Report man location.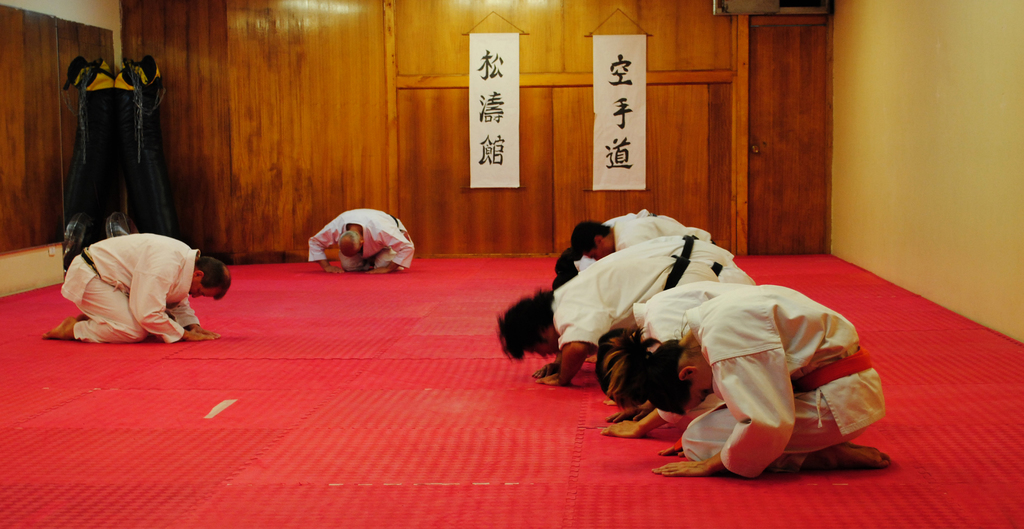
Report: 56, 208, 223, 344.
